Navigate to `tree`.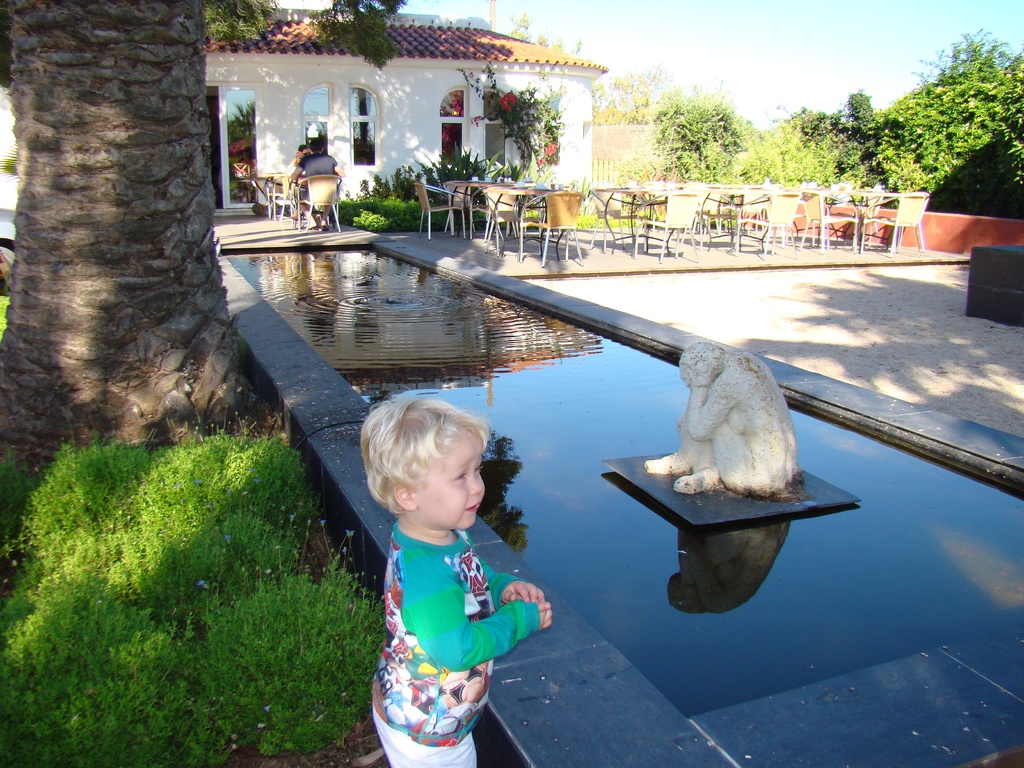
Navigation target: 0,0,406,472.
